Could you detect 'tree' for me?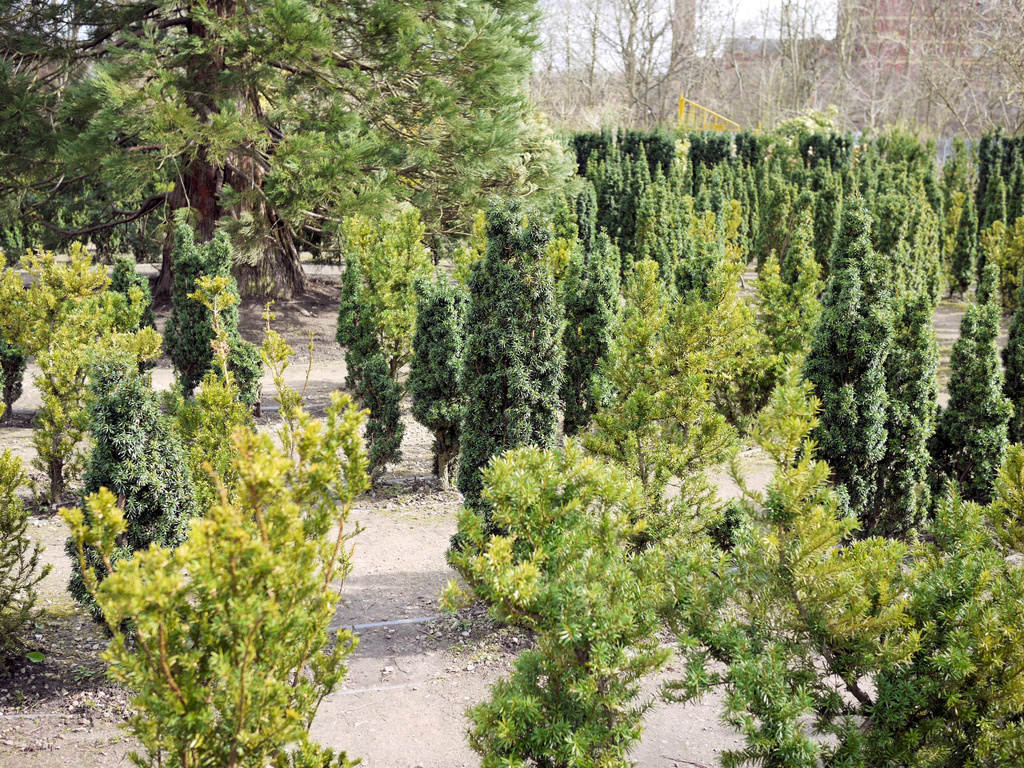
Detection result: (left=898, top=93, right=1006, bottom=495).
